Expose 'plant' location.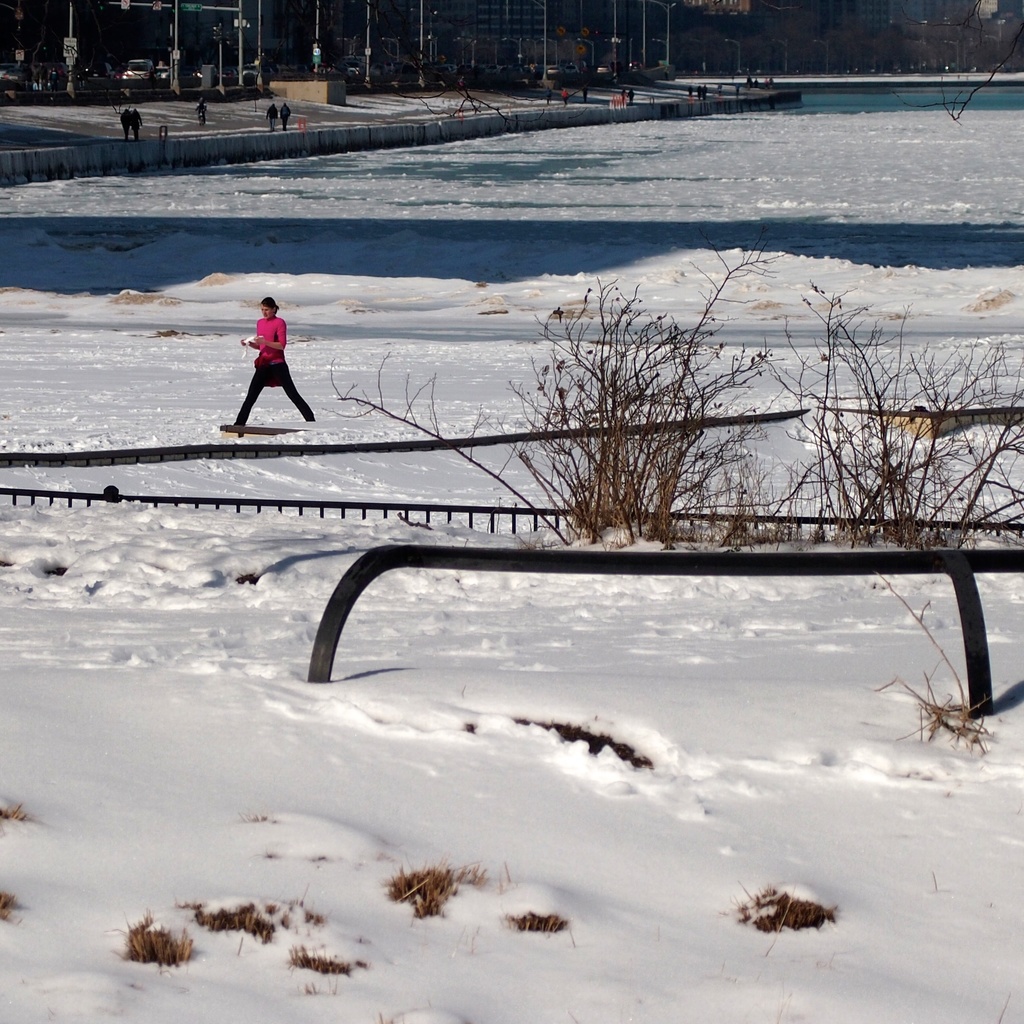
Exposed at [0, 792, 33, 832].
